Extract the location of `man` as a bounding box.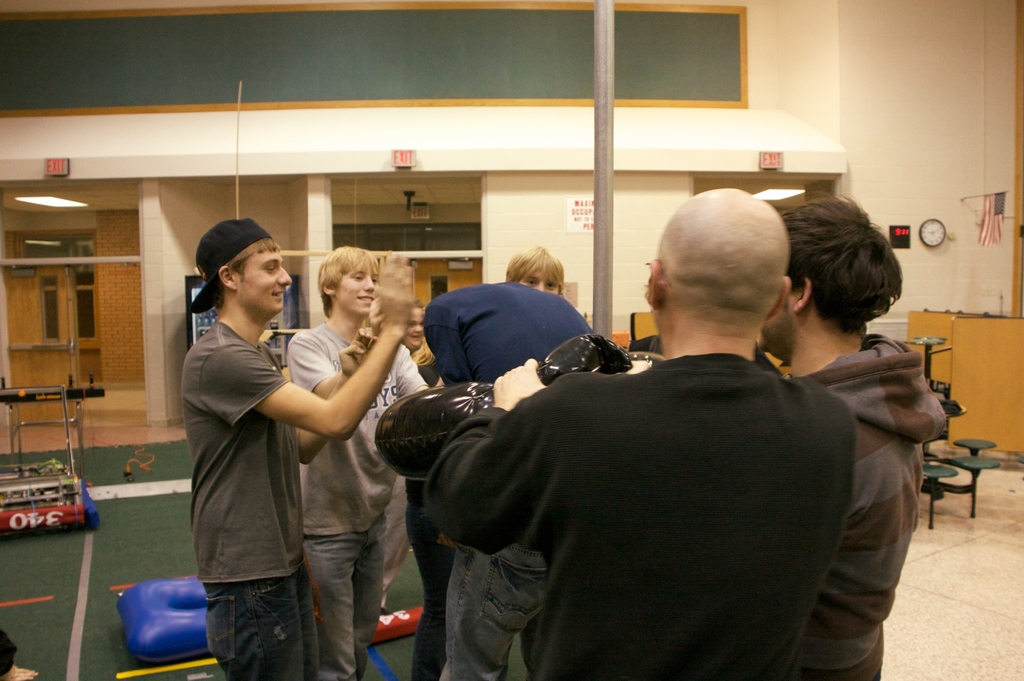
pyautogui.locateOnScreen(753, 193, 950, 680).
